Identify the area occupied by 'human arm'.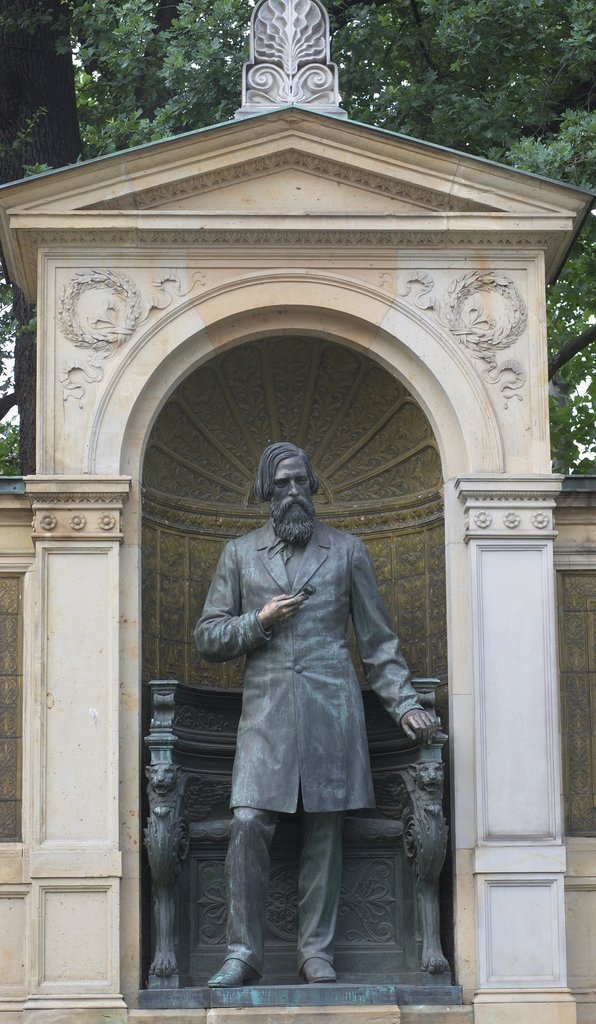
Area: (left=198, top=585, right=257, bottom=687).
